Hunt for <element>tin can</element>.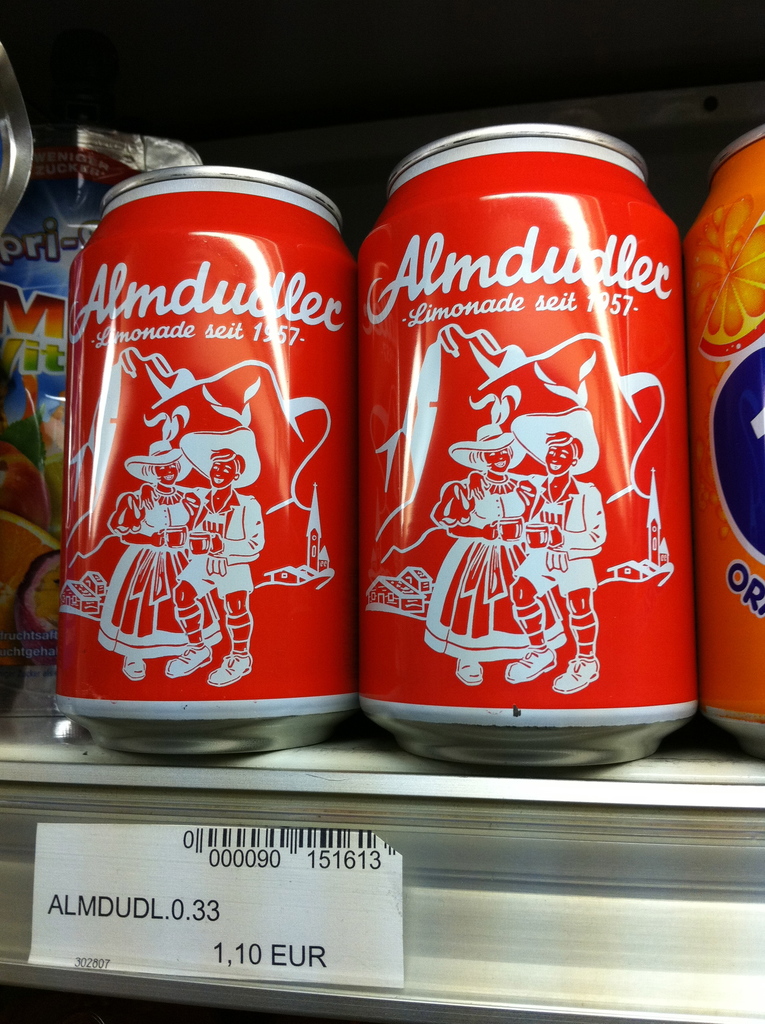
Hunted down at bbox(63, 161, 355, 749).
